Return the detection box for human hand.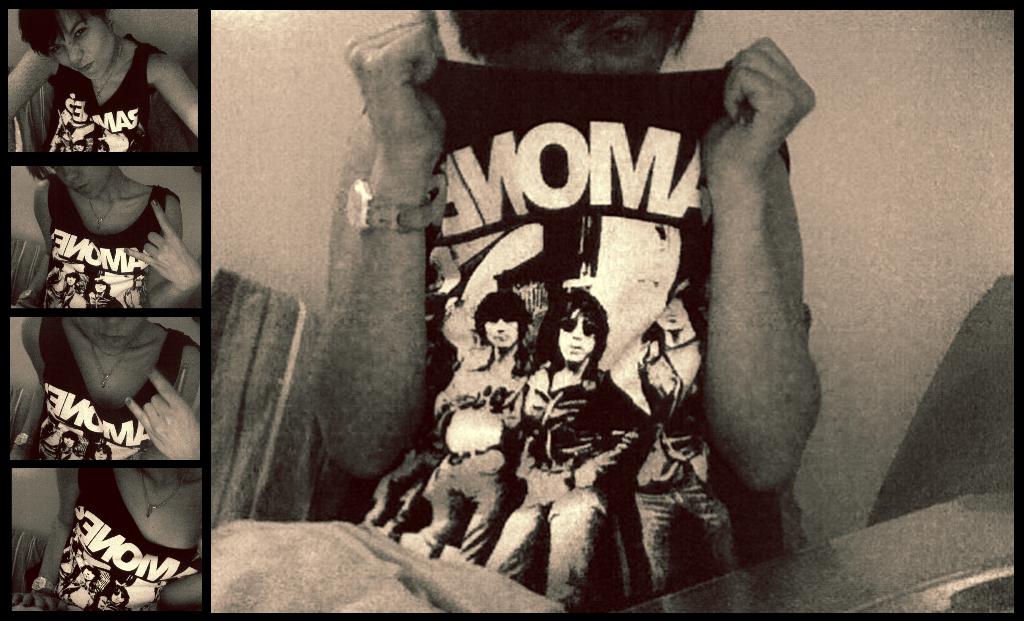
l=10, t=588, r=70, b=613.
